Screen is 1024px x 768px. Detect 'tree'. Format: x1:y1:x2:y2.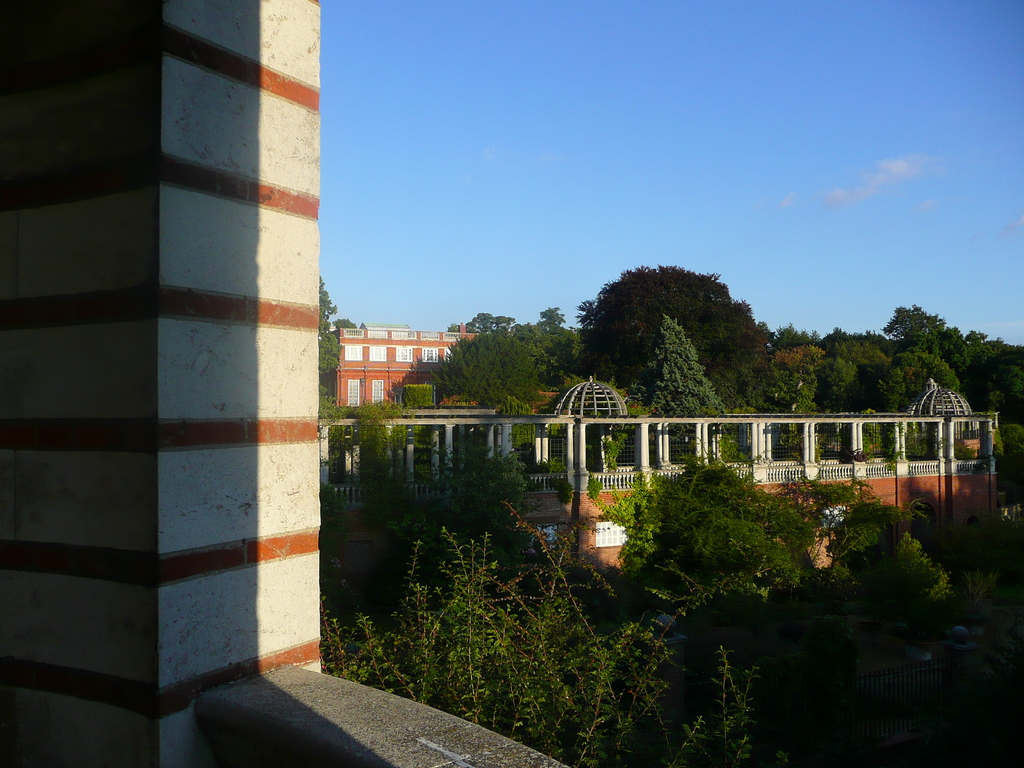
548:332:598:383.
